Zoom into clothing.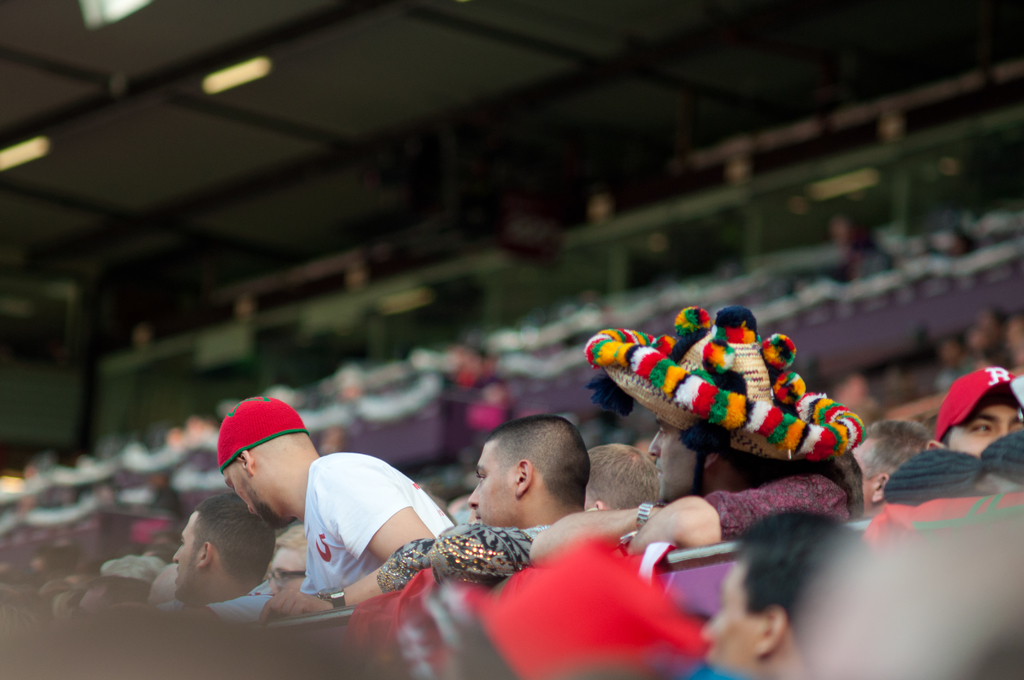
Zoom target: {"x1": 154, "y1": 578, "x2": 283, "y2": 628}.
